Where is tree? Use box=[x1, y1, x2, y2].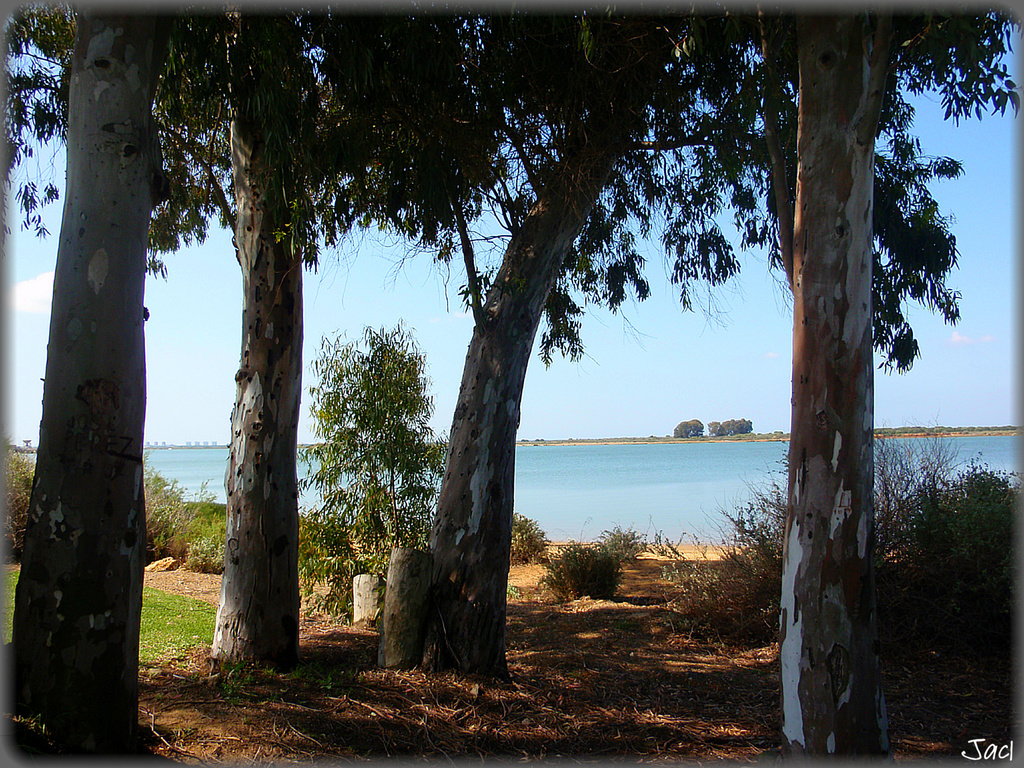
box=[294, 319, 455, 572].
